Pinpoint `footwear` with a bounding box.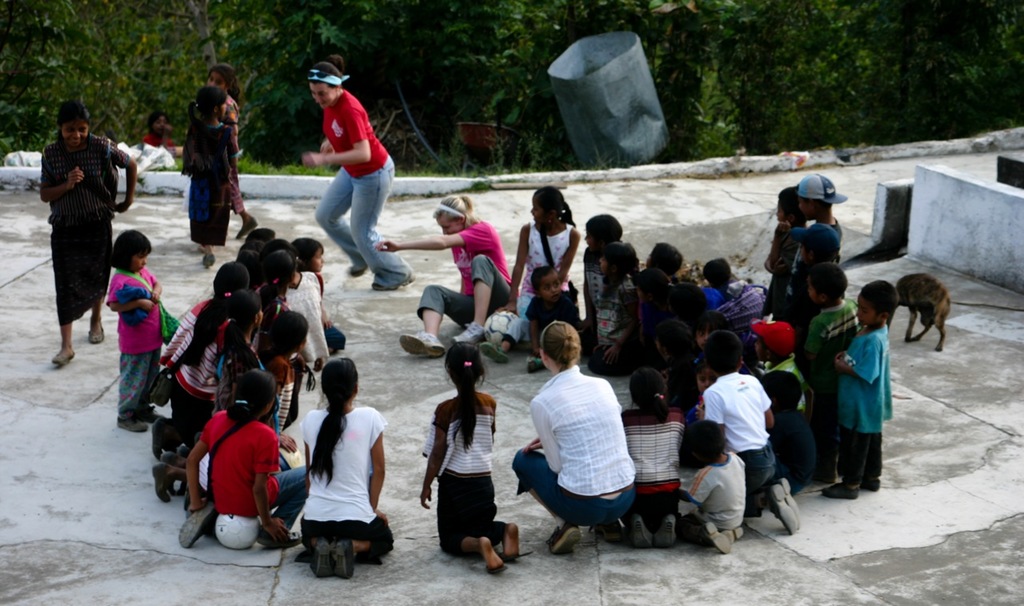
rect(818, 483, 859, 499).
